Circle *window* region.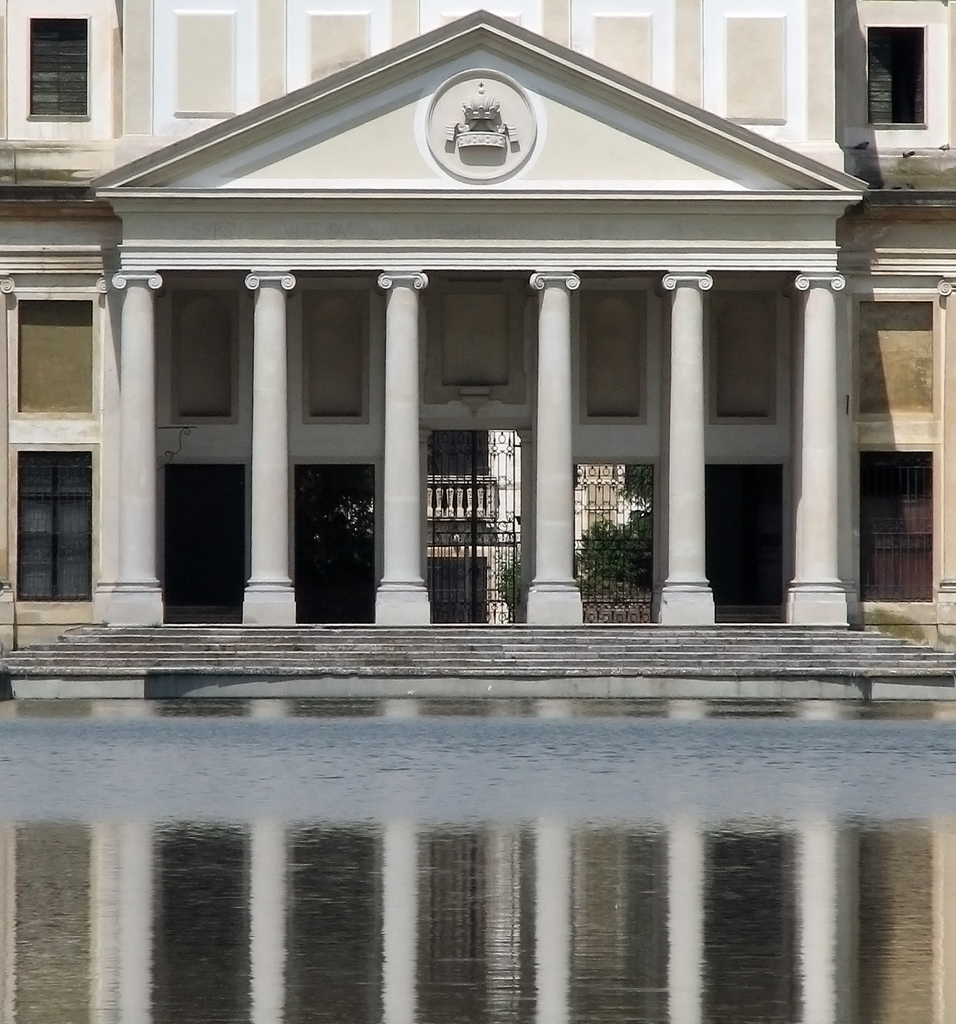
Region: rect(708, 462, 780, 606).
